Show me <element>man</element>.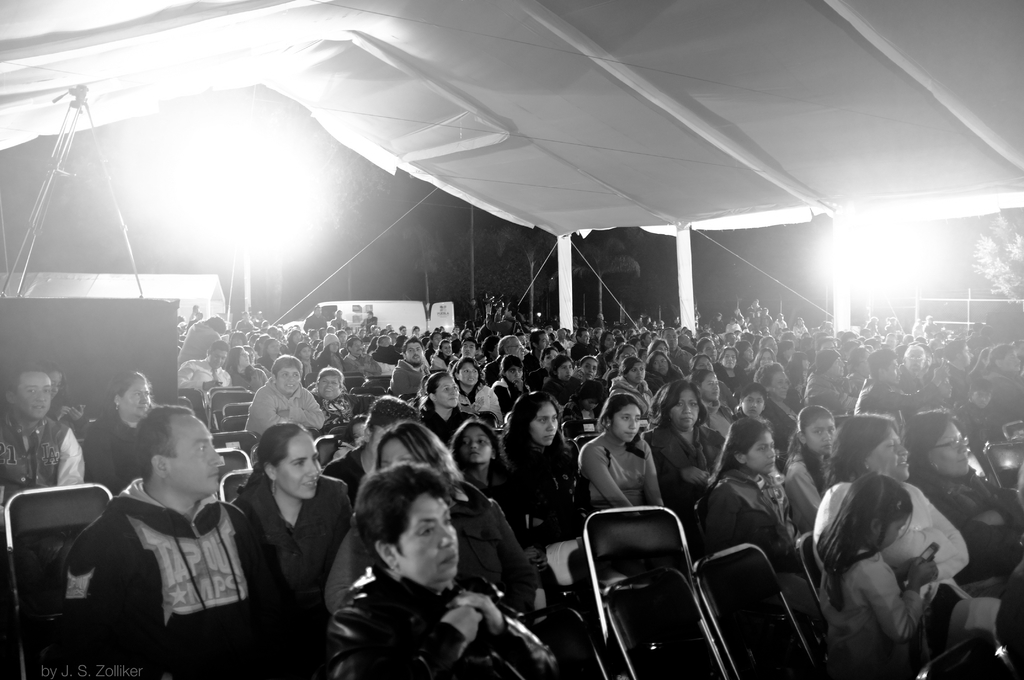
<element>man</element> is here: [74, 401, 260, 674].
